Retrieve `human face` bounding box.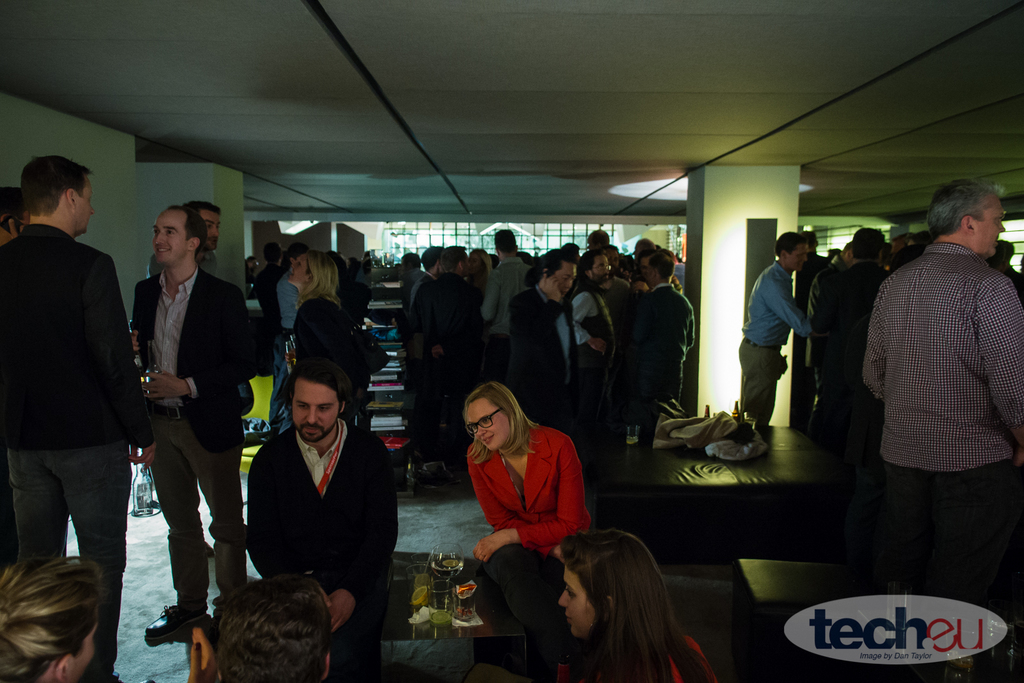
Bounding box: box(791, 246, 809, 271).
